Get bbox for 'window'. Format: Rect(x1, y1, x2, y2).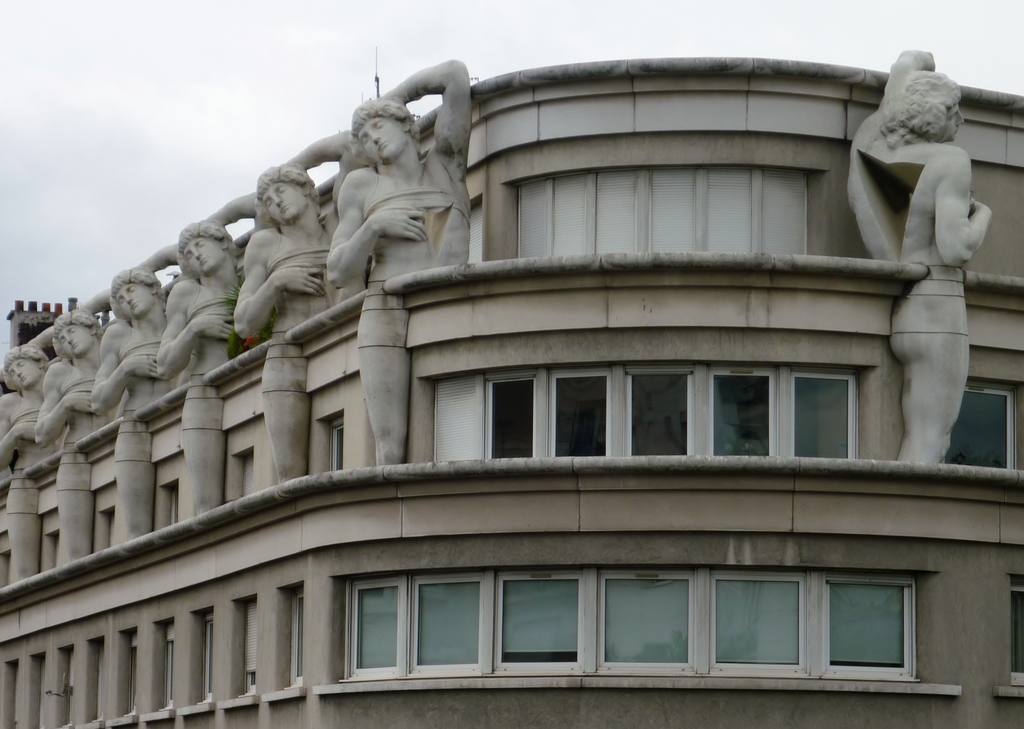
Rect(814, 572, 914, 675).
